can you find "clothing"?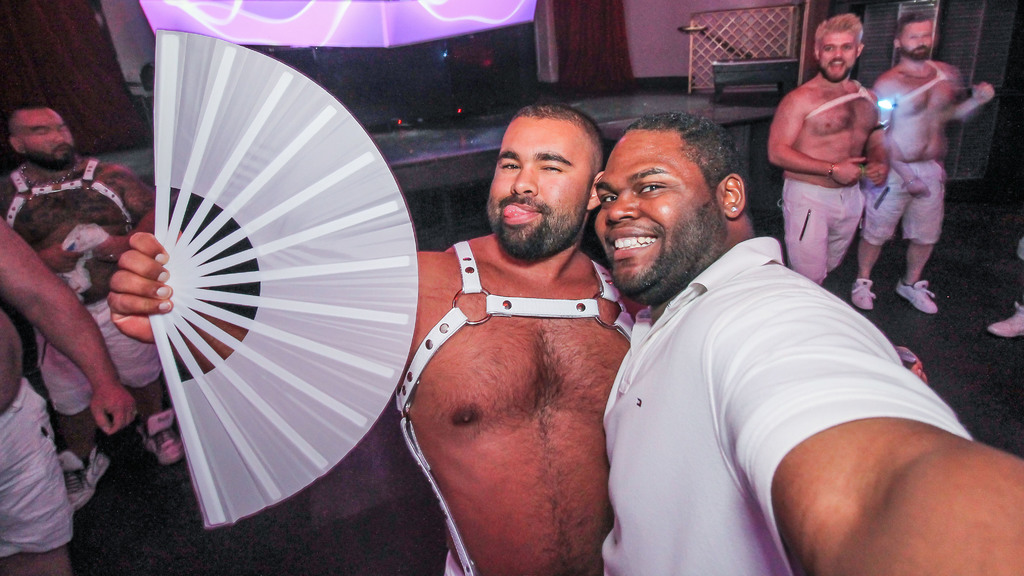
Yes, bounding box: 1 158 171 416.
